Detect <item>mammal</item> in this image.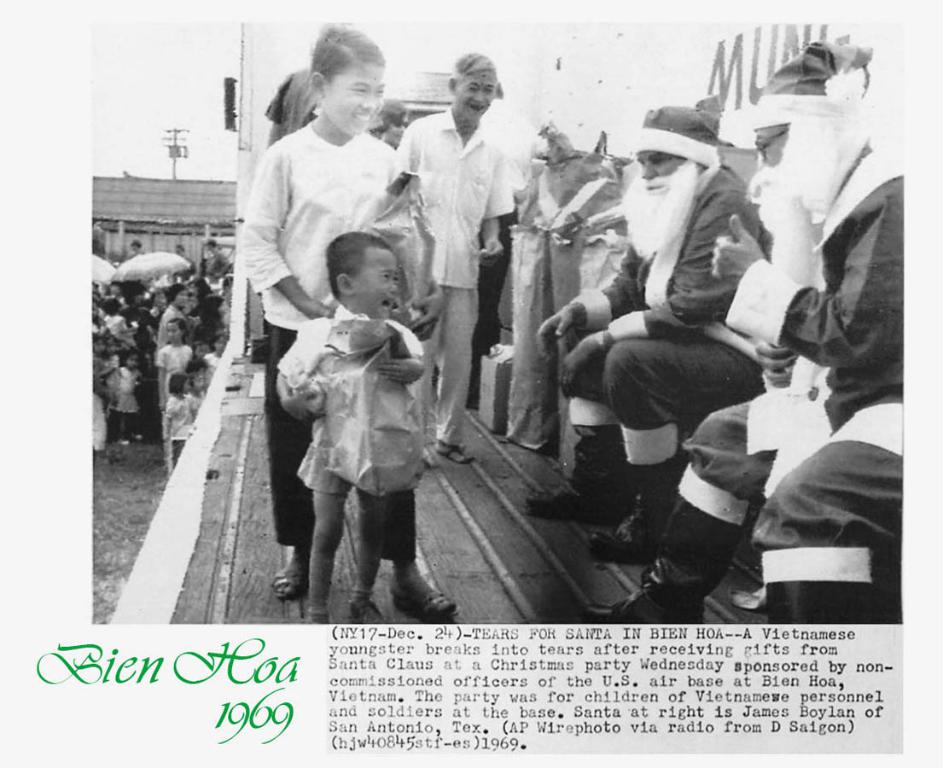
Detection: left=529, top=106, right=779, bottom=573.
